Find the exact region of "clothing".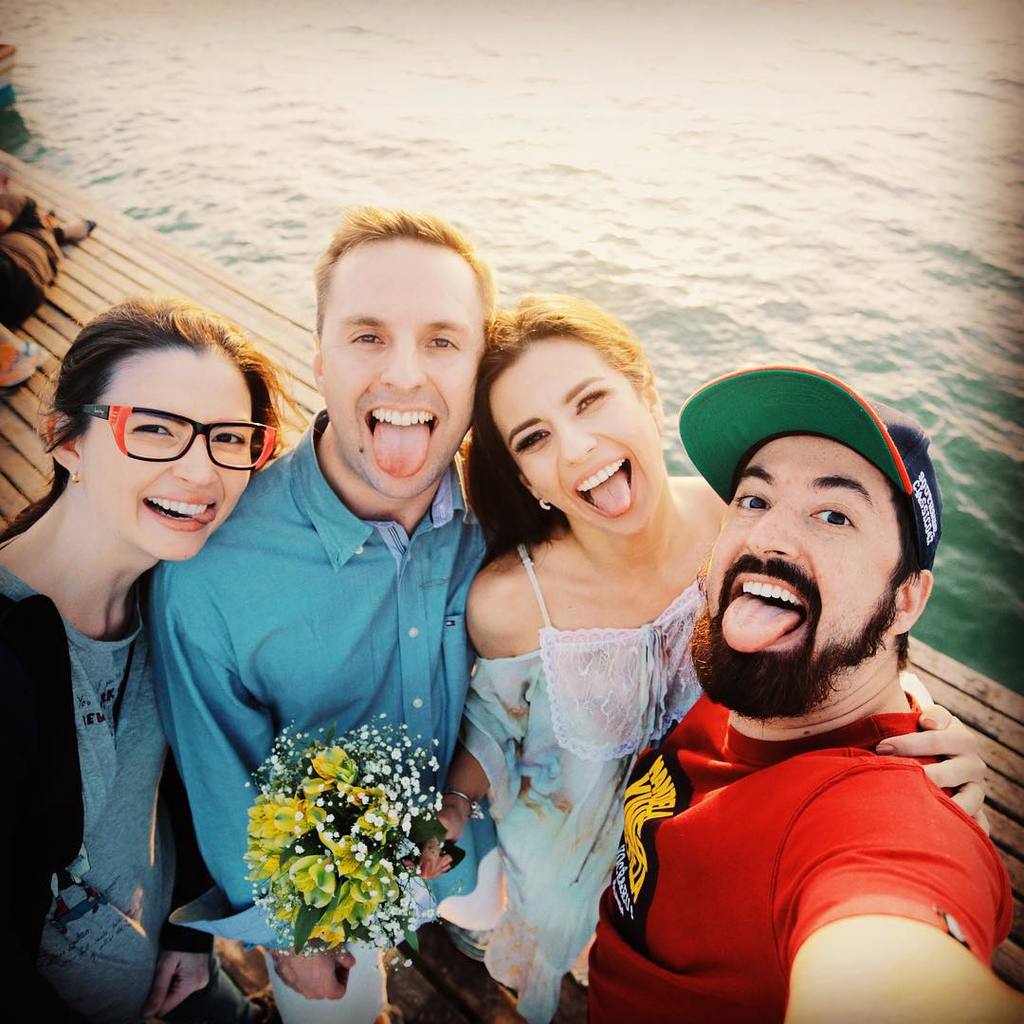
Exact region: x1=0 y1=528 x2=184 y2=1023.
